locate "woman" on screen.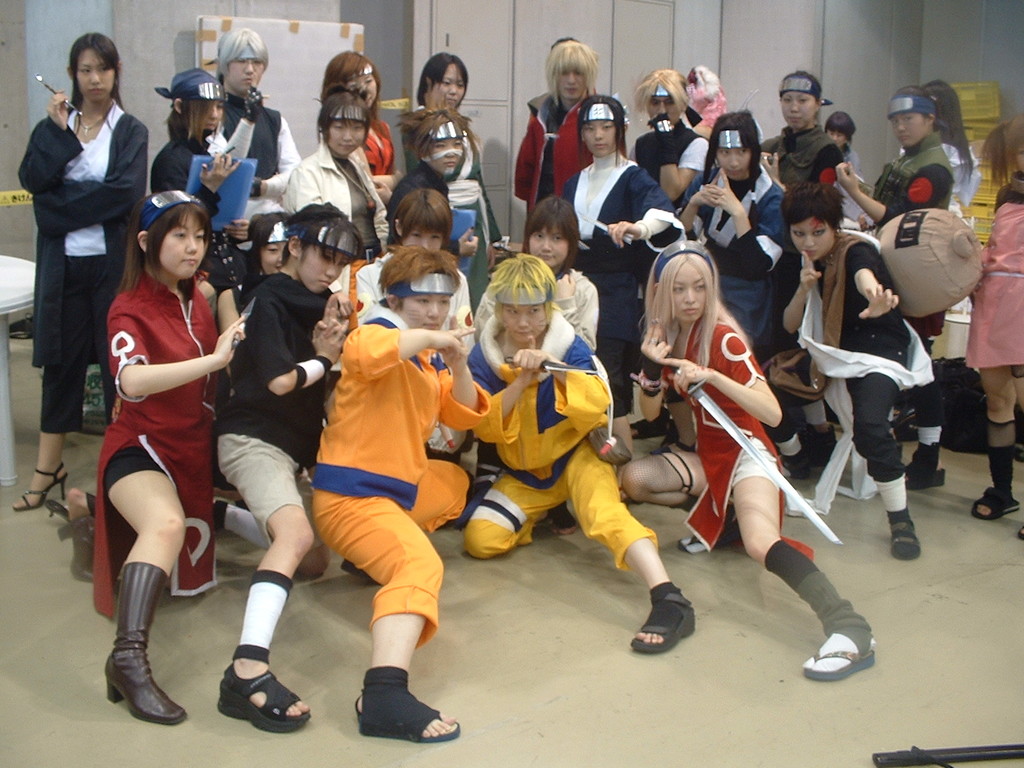
On screen at bbox=[282, 84, 393, 321].
